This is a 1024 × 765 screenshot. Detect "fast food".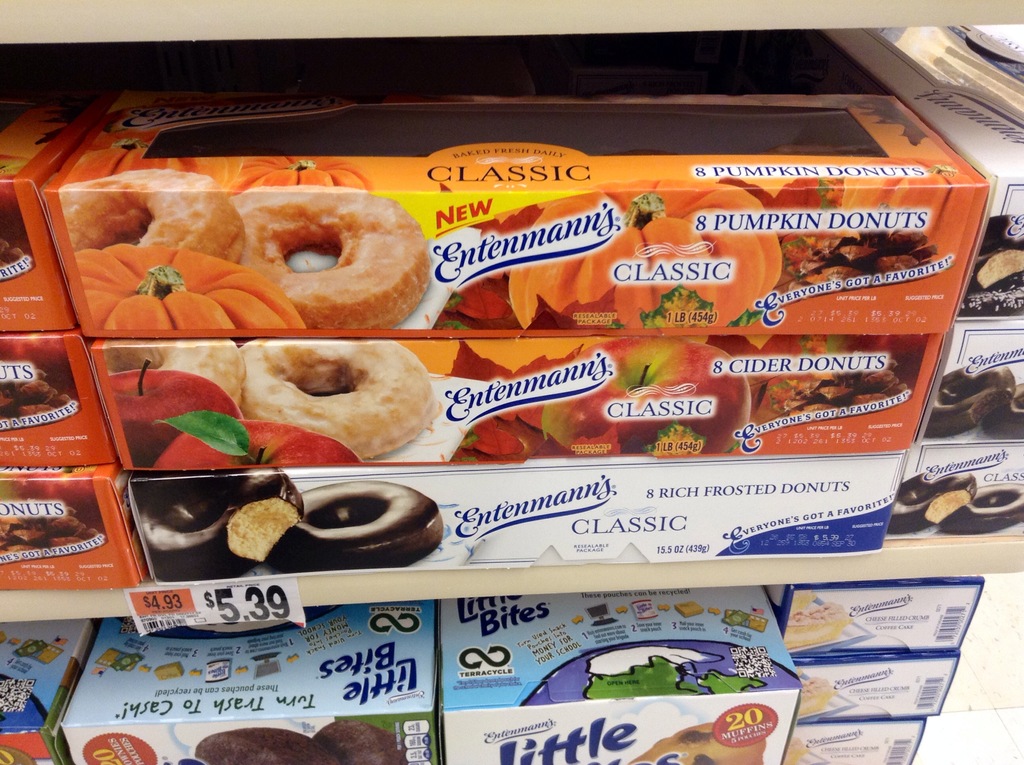
pyautogui.locateOnScreen(923, 368, 1015, 435).
